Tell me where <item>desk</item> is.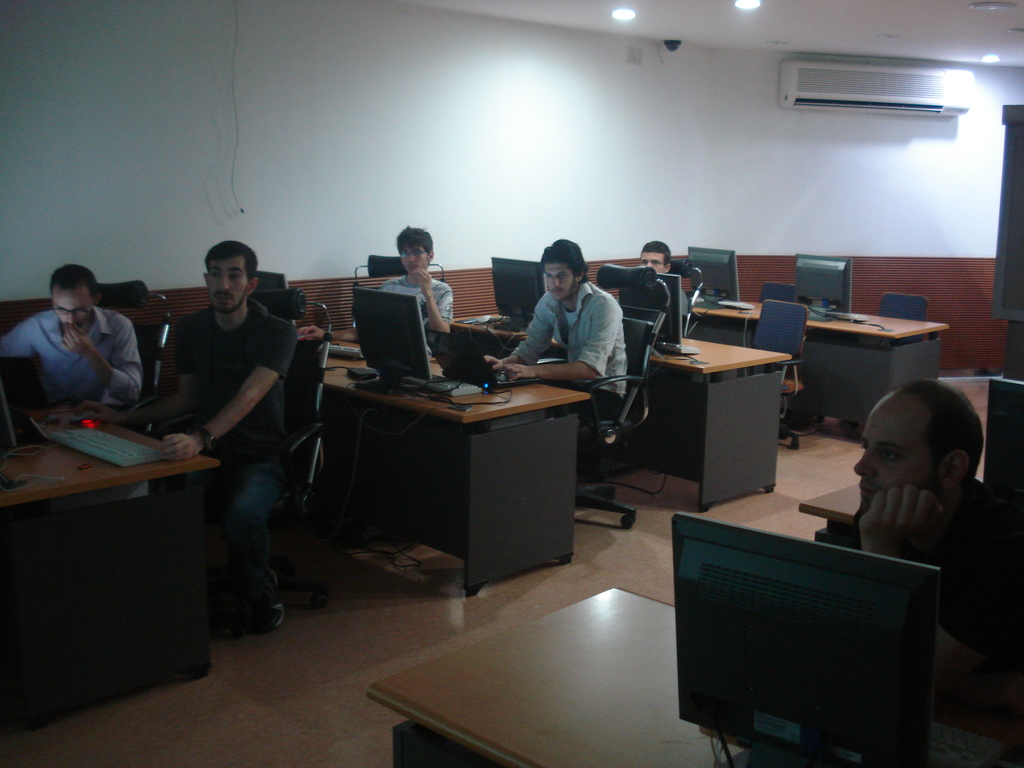
<item>desk</item> is at [left=366, top=582, right=1023, bottom=763].
